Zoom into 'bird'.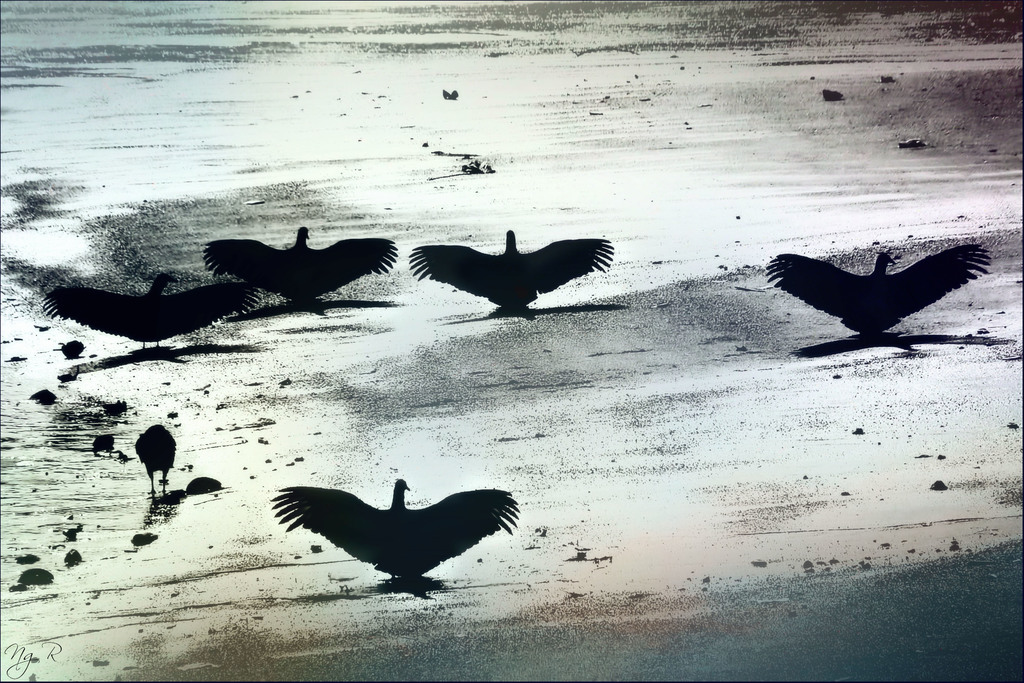
Zoom target: l=409, t=230, r=614, b=309.
